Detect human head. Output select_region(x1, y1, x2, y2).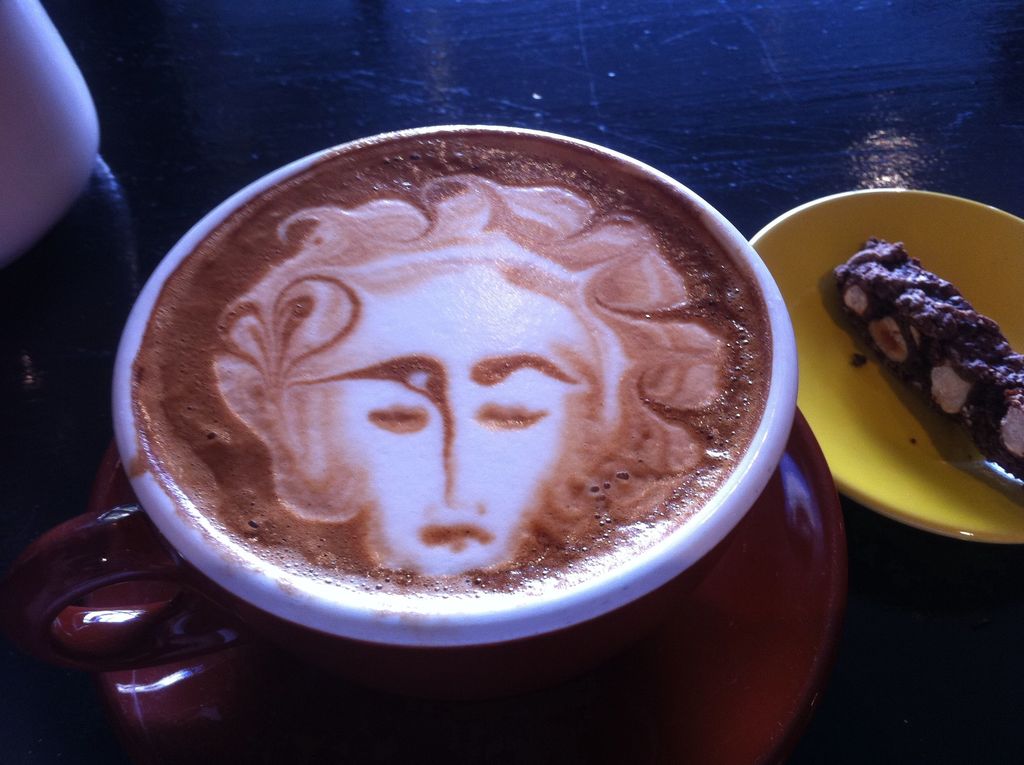
select_region(163, 157, 758, 640).
